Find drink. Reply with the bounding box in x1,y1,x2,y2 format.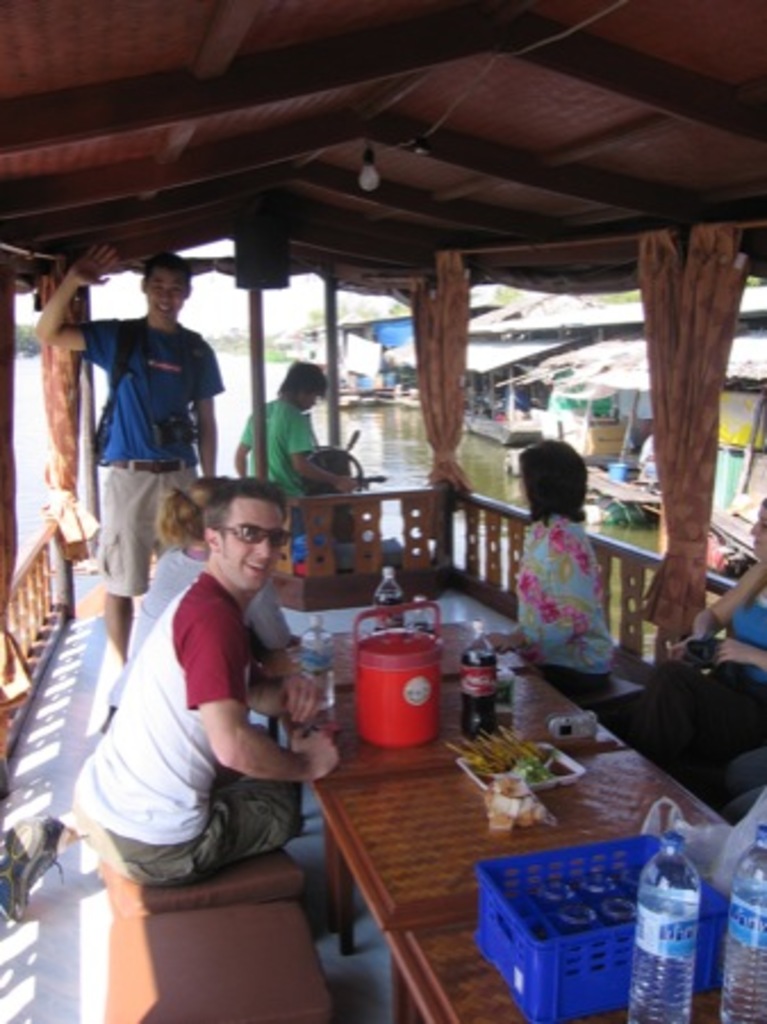
724,899,765,1022.
